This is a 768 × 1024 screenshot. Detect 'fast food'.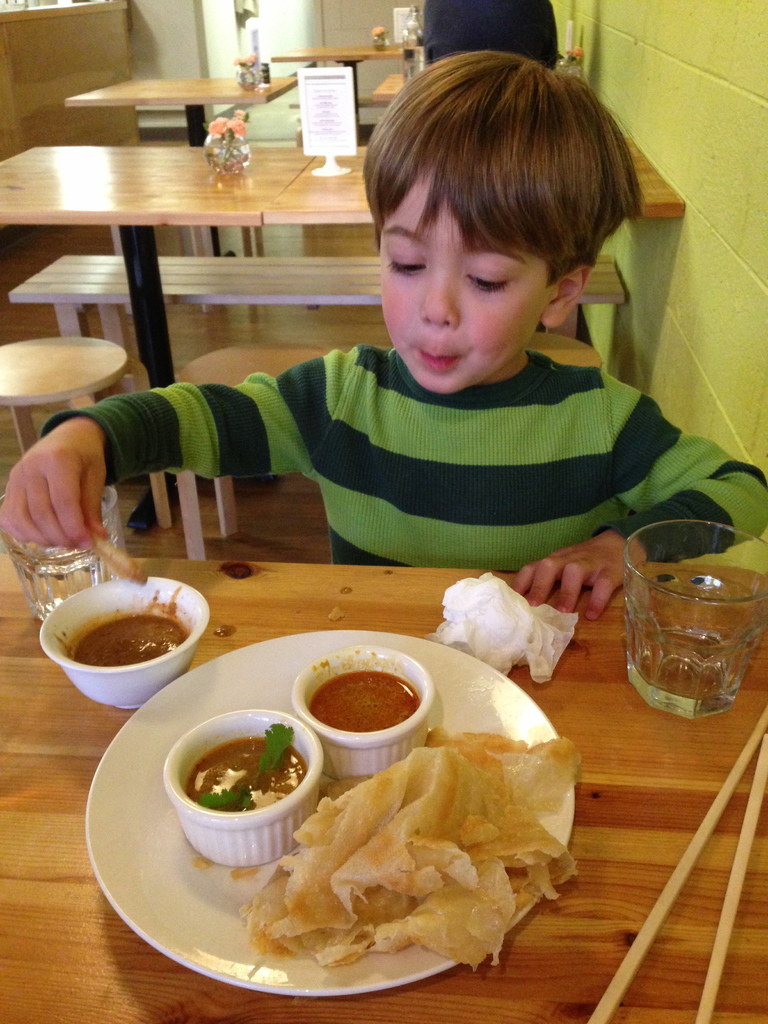
bbox=(234, 707, 585, 985).
